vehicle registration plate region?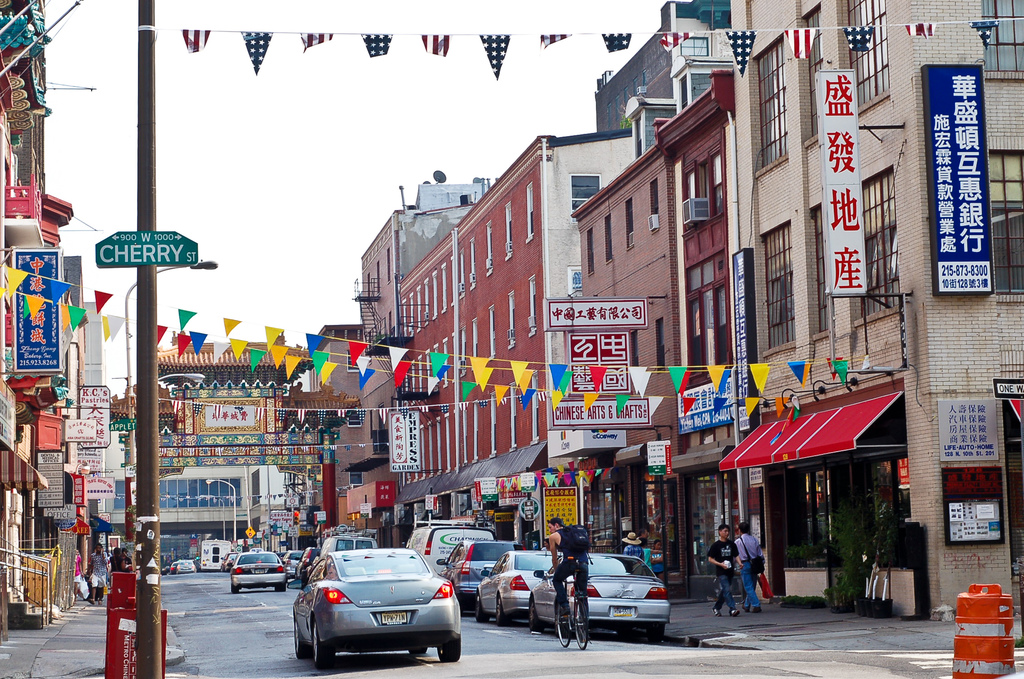
bbox=[381, 610, 411, 627]
